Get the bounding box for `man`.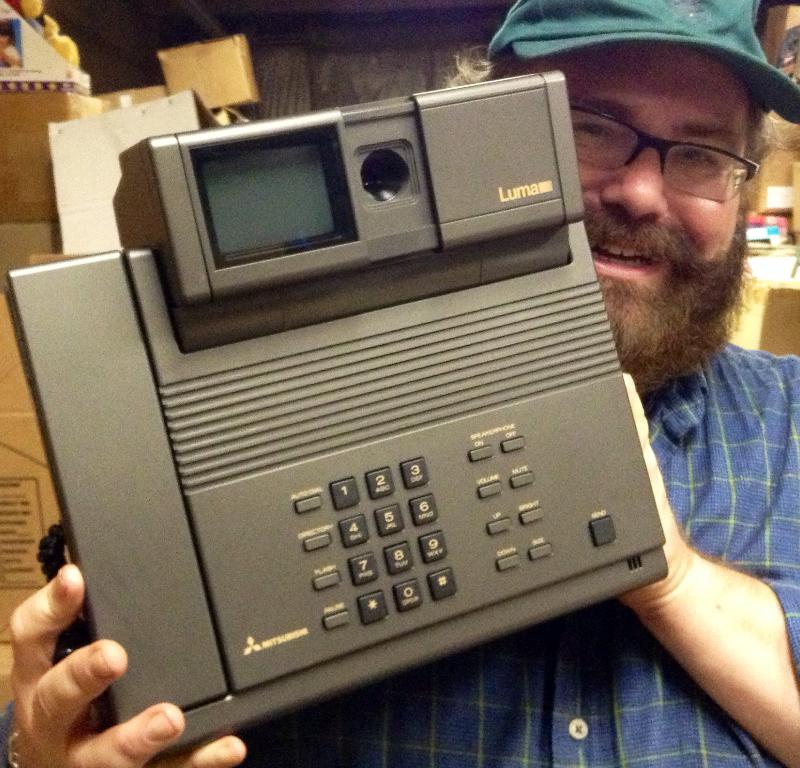
bbox=[0, 0, 799, 767].
